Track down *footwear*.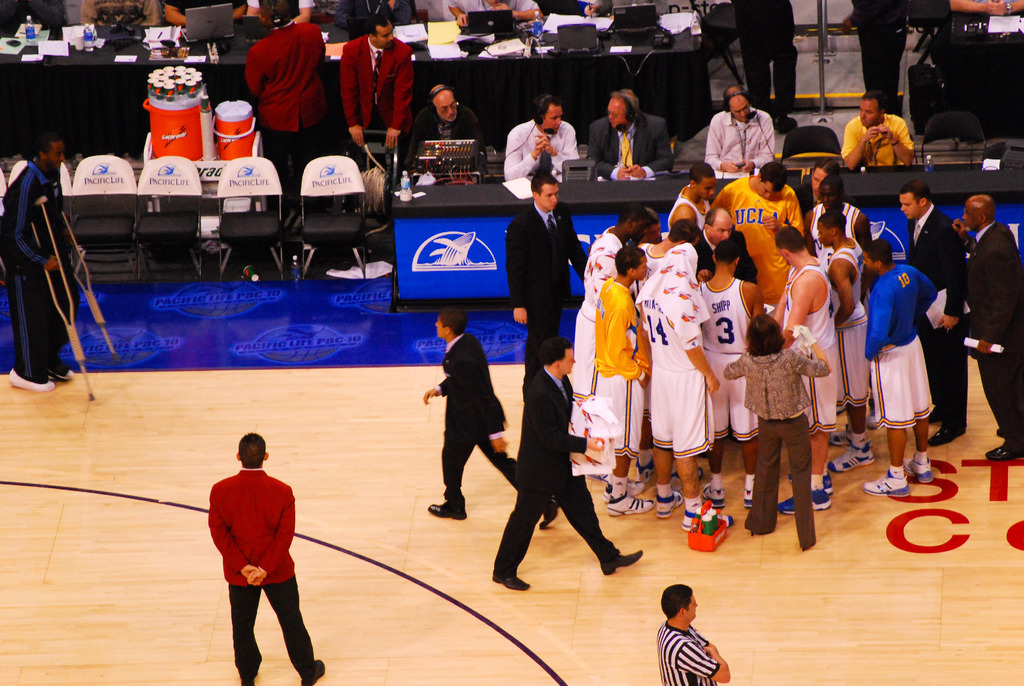
Tracked to (x1=776, y1=491, x2=831, y2=514).
